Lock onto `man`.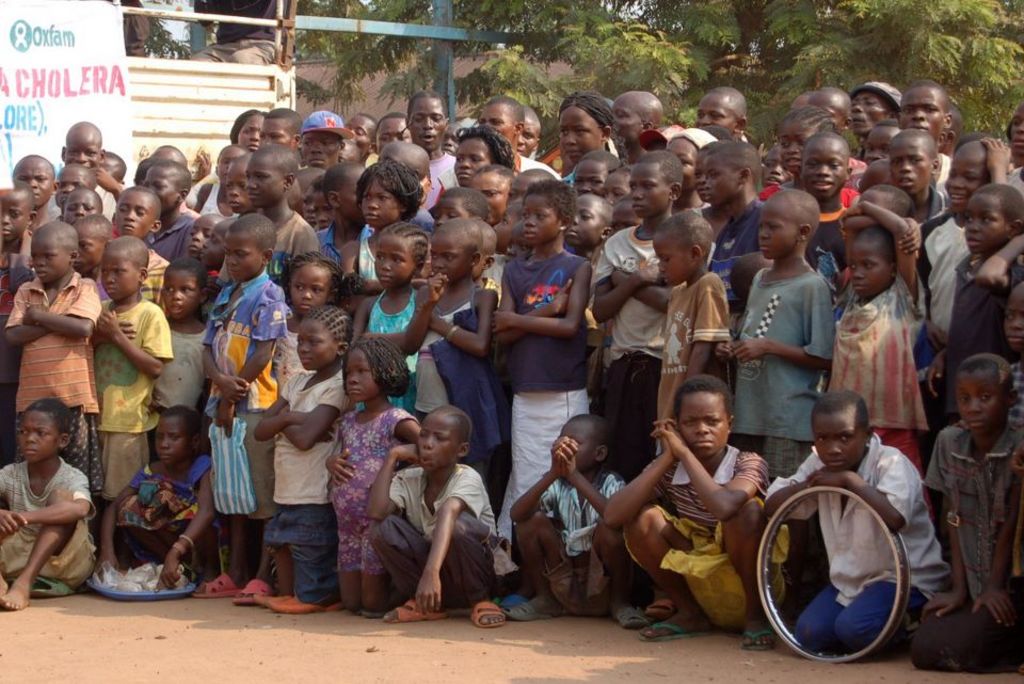
Locked: BBox(477, 92, 562, 178).
